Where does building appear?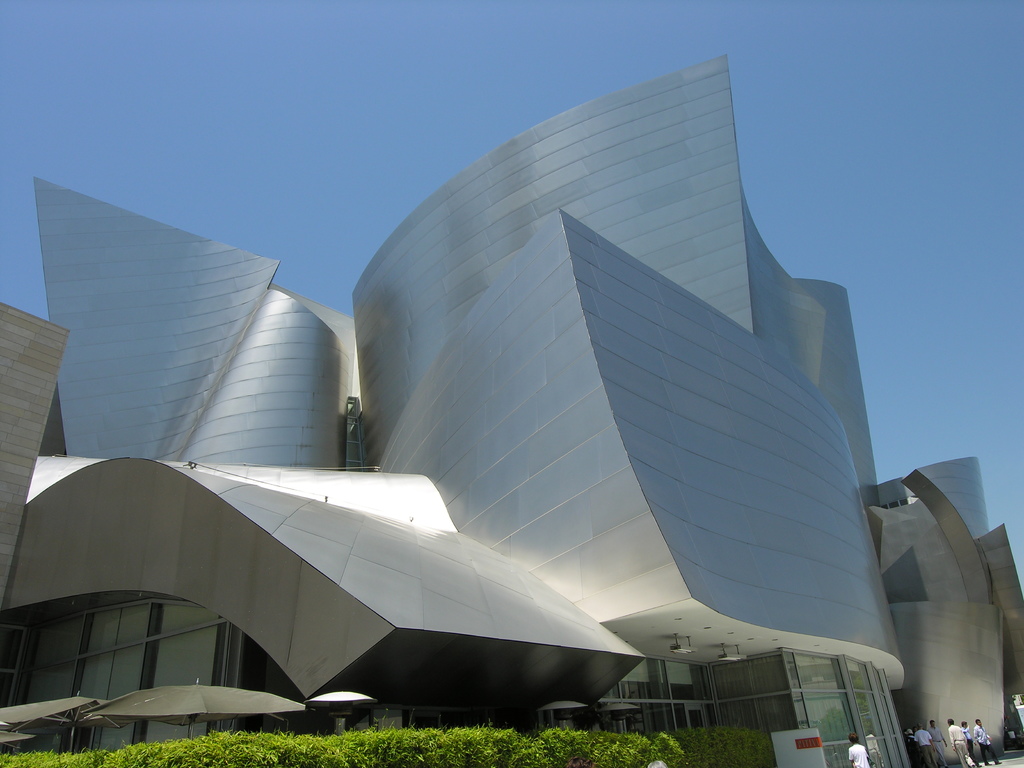
Appears at 0, 53, 1023, 767.
